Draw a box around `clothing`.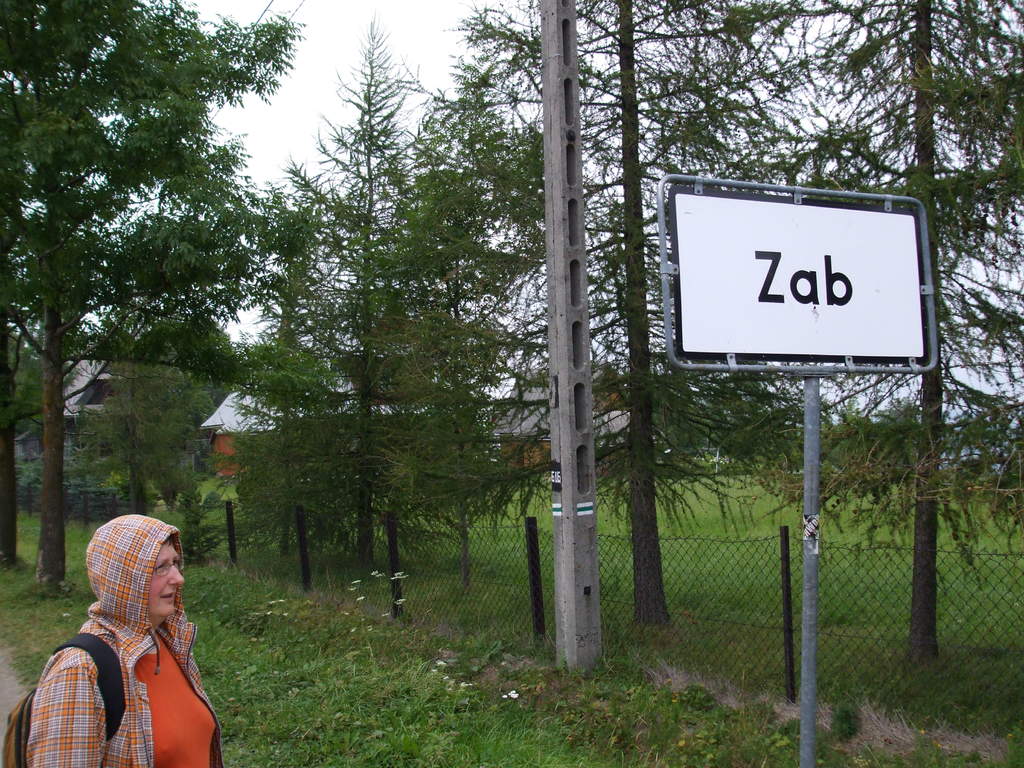
box=[20, 513, 223, 767].
